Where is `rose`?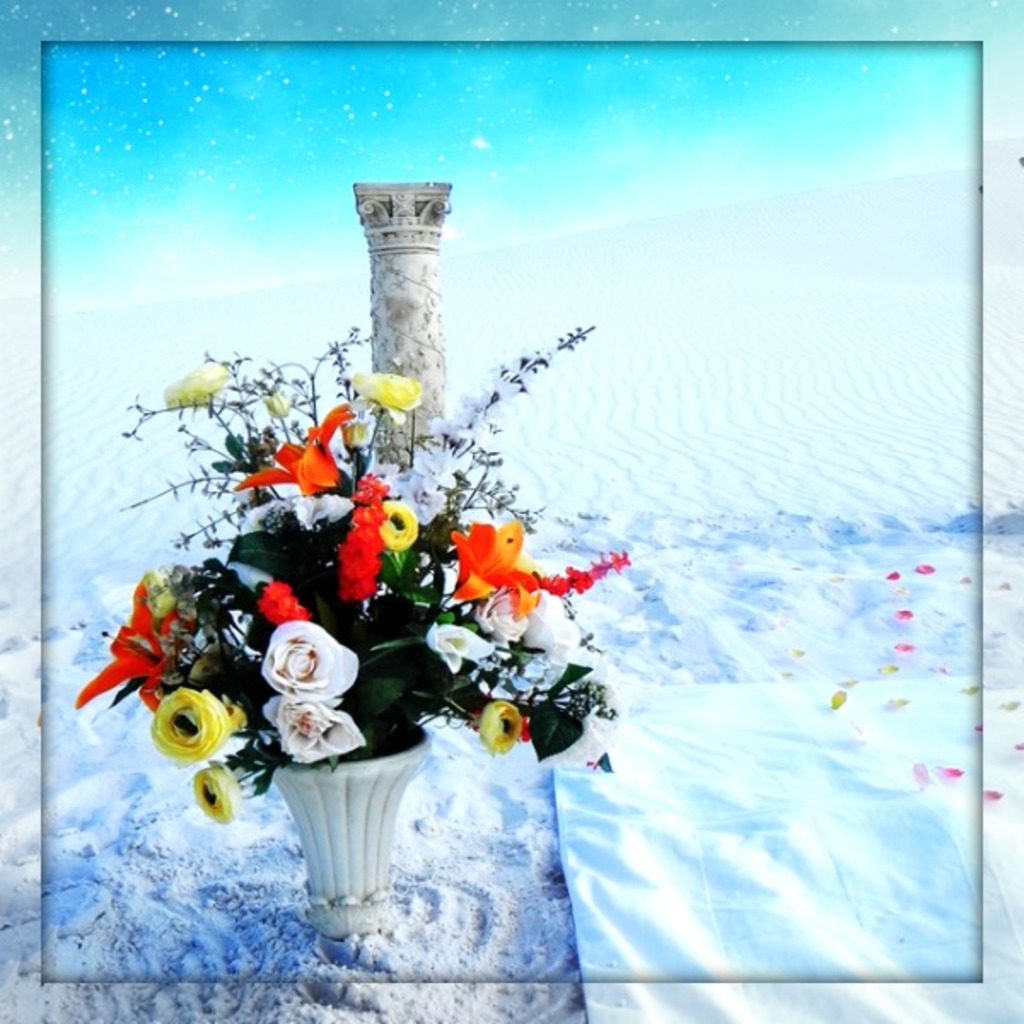
<region>474, 585, 531, 645</region>.
